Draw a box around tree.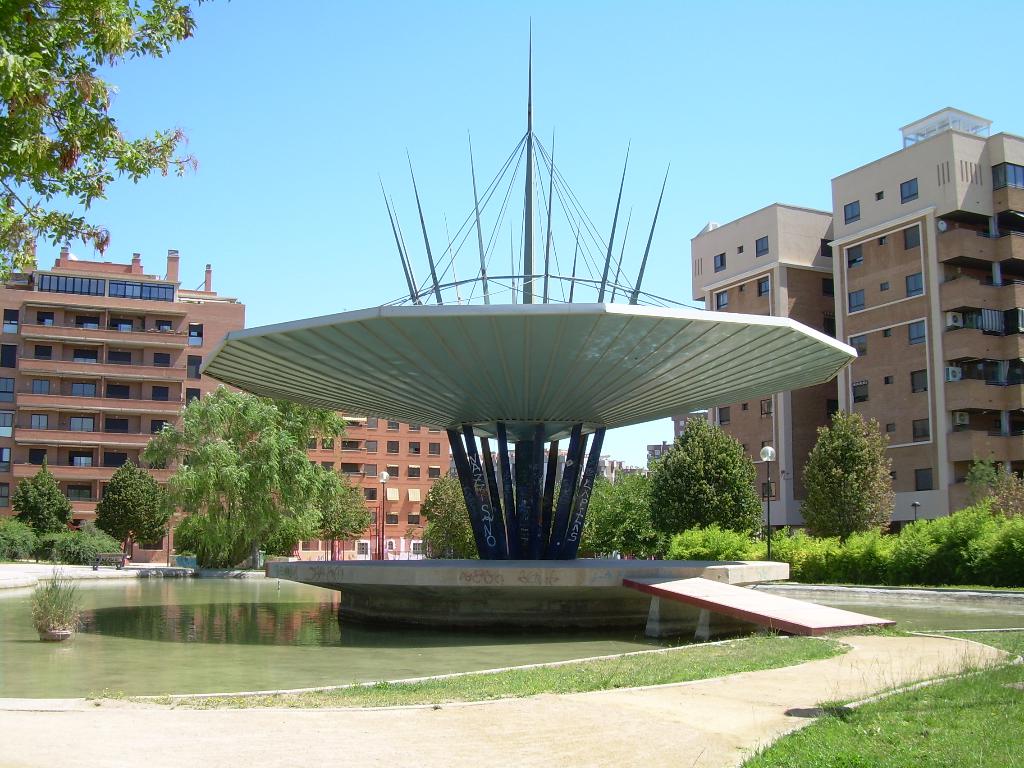
(314,462,372,563).
